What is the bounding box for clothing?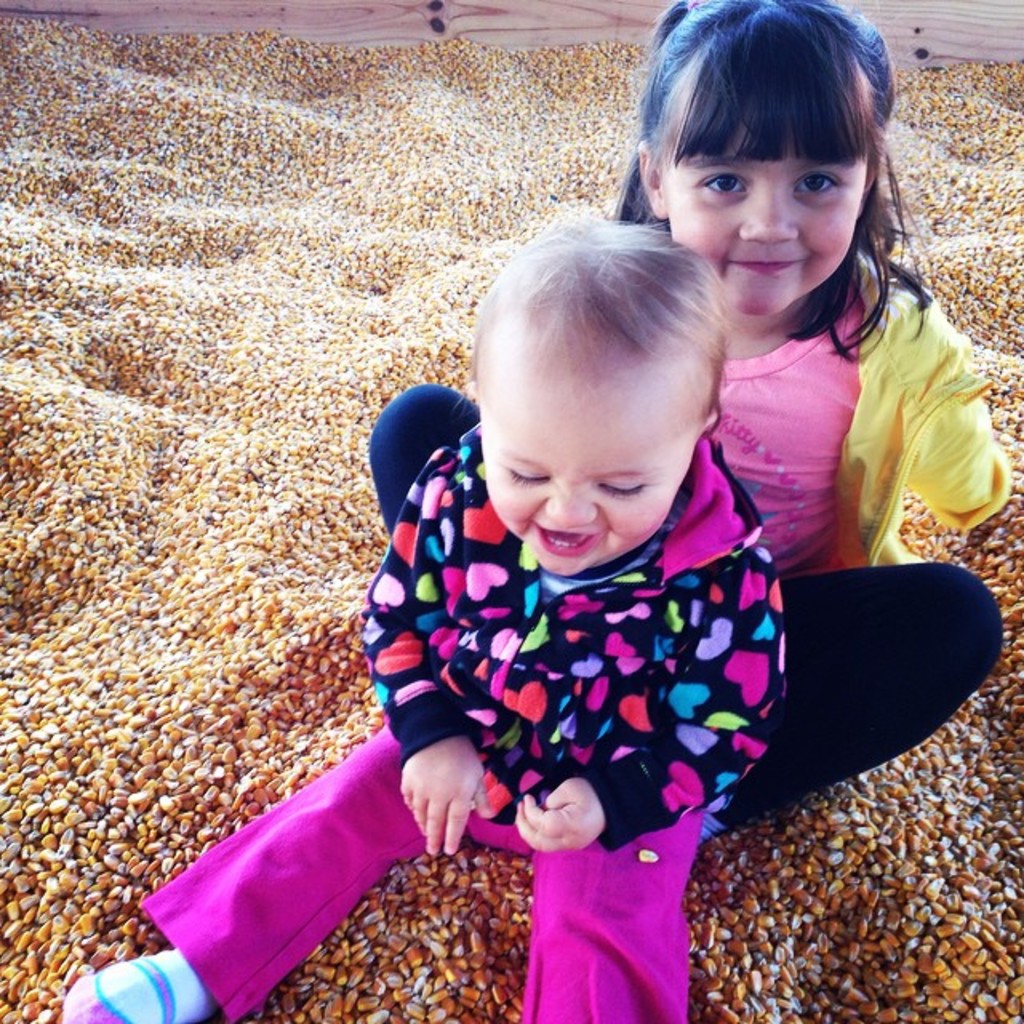
<box>138,414,789,1022</box>.
